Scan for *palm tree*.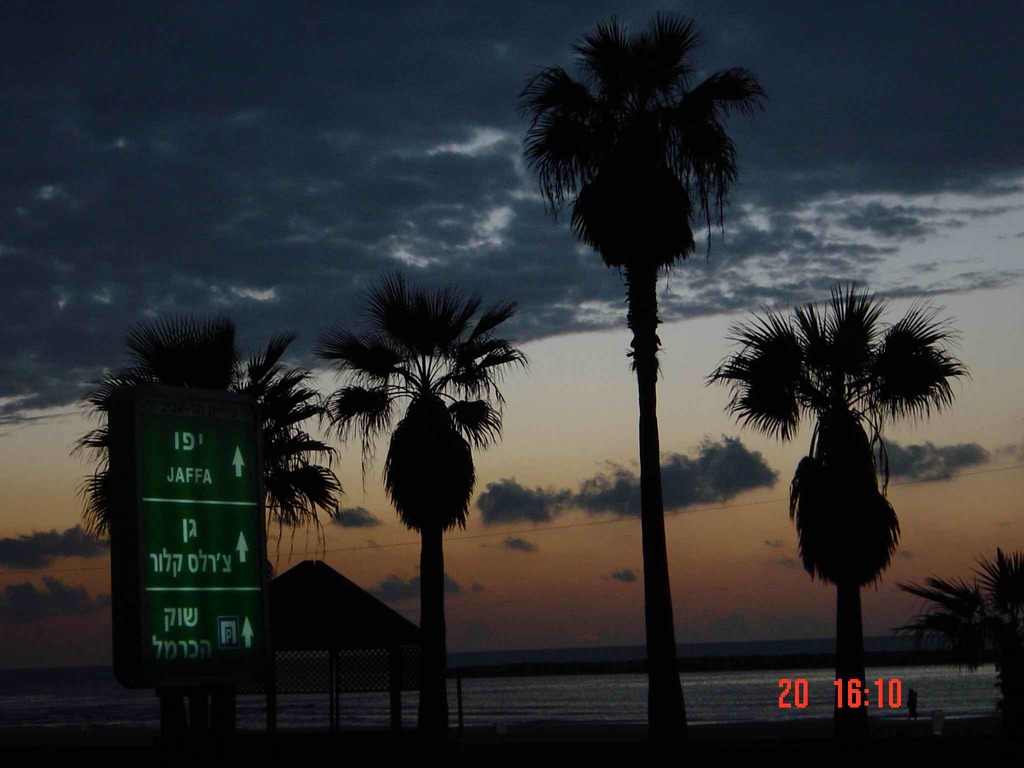
Scan result: {"left": 336, "top": 287, "right": 529, "bottom": 708}.
